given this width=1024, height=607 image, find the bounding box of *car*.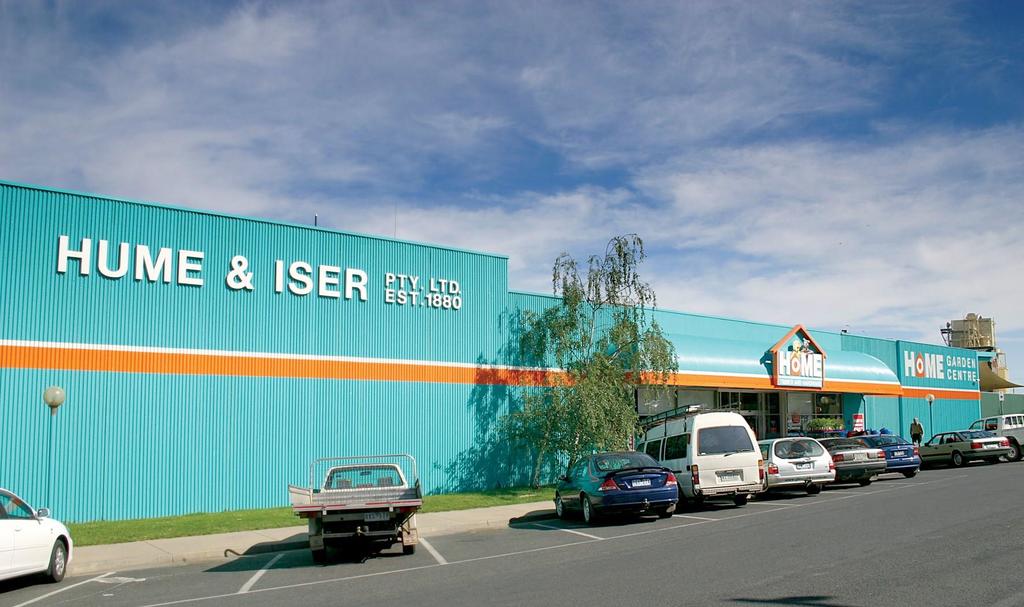
box=[825, 439, 881, 485].
